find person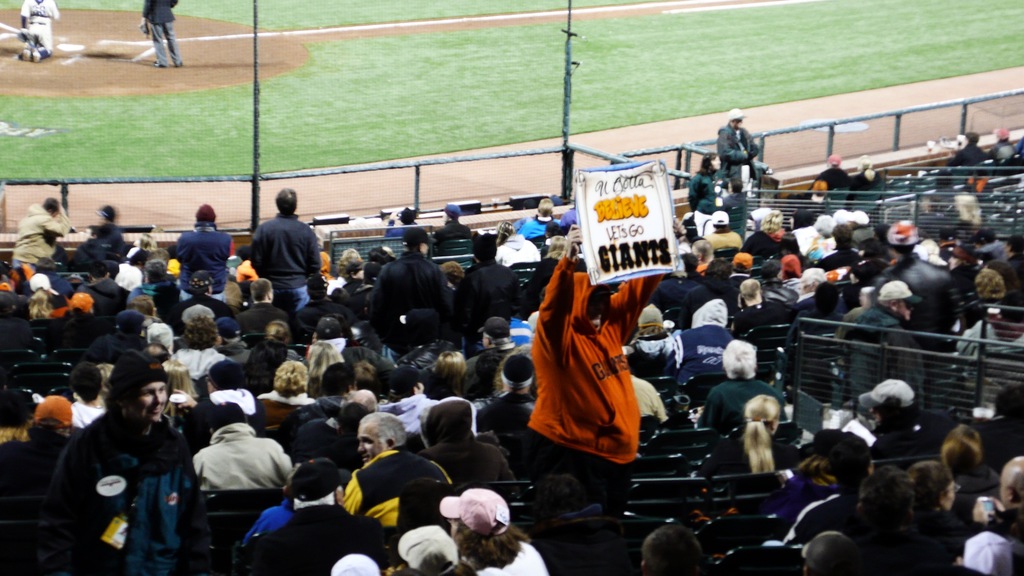
locate(685, 147, 728, 235)
